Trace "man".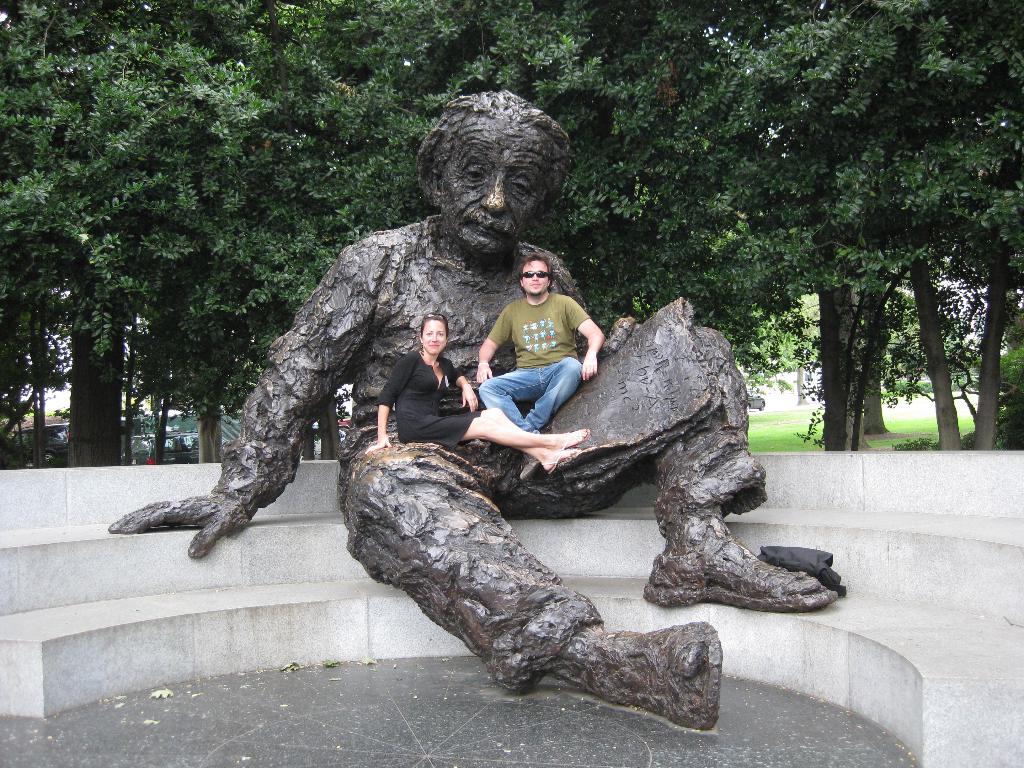
Traced to select_region(104, 90, 838, 735).
